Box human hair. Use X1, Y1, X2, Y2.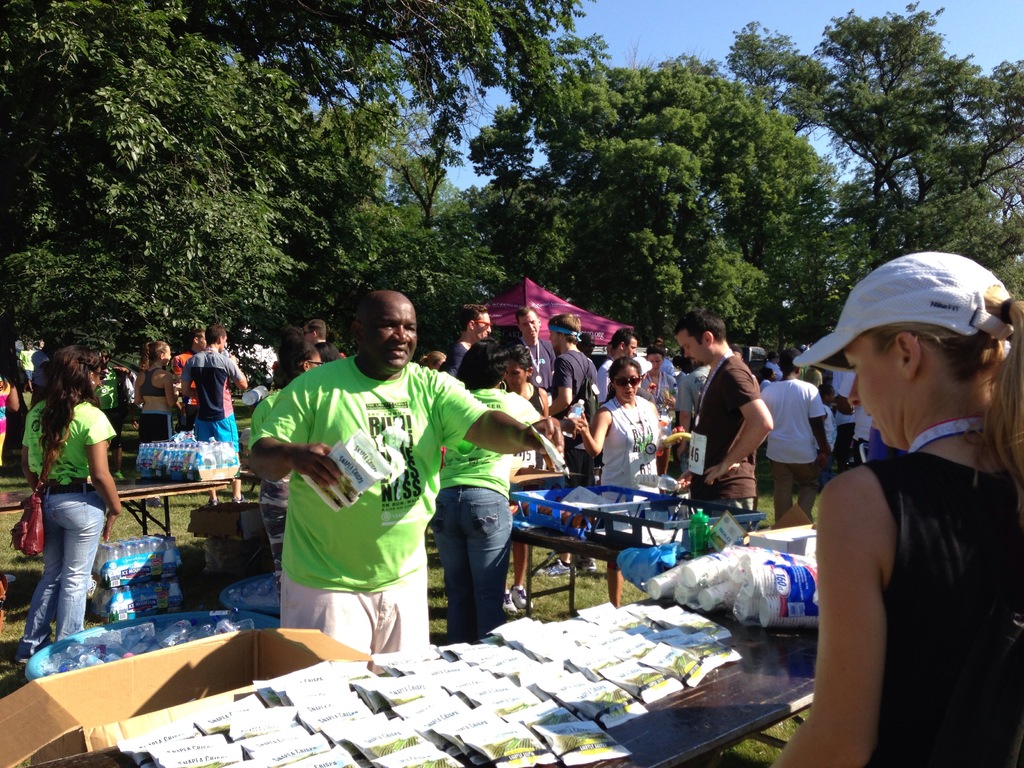
140, 340, 166, 372.
